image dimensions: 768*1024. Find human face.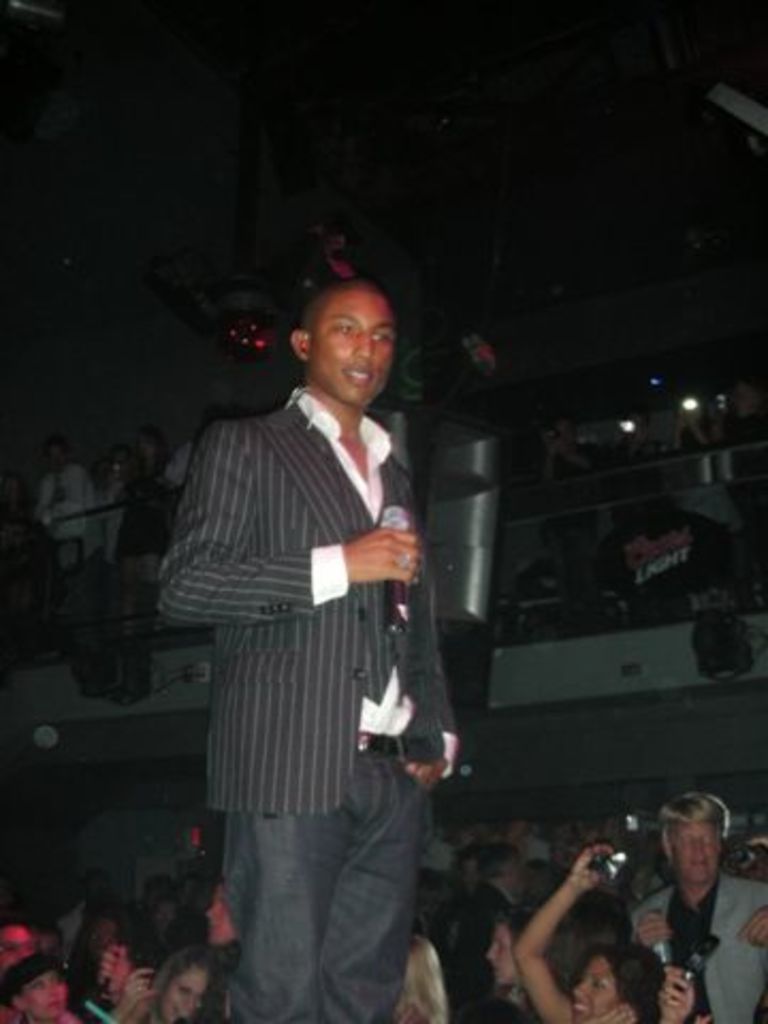
box=[565, 958, 623, 1020].
